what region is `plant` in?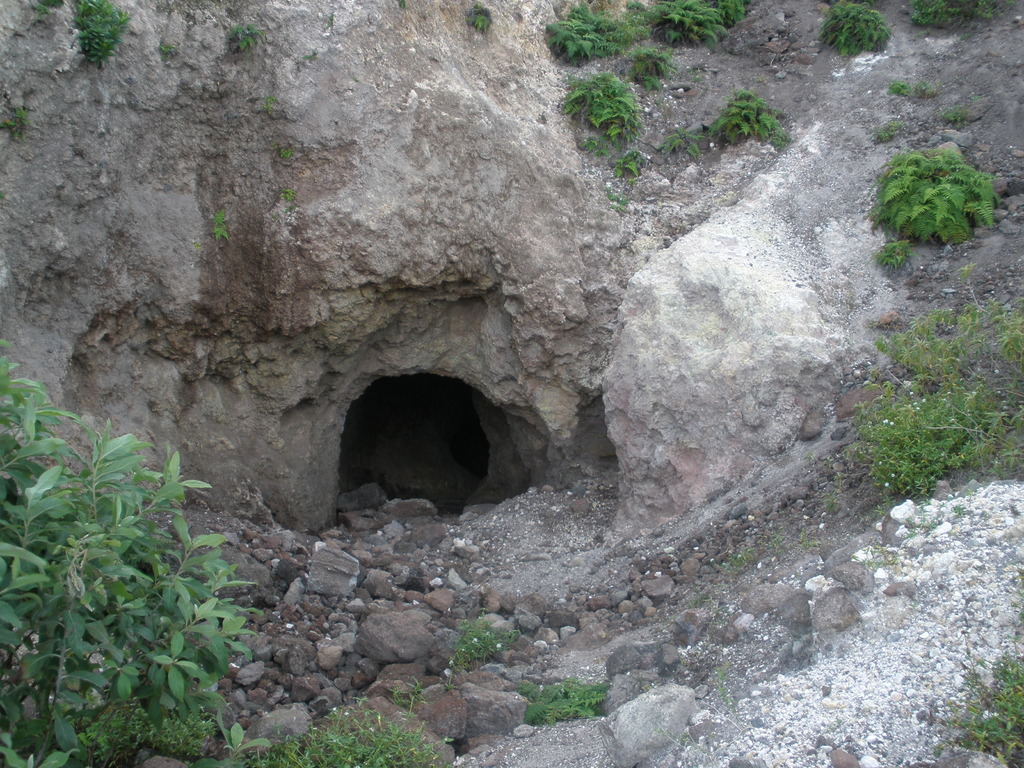
Rect(909, 79, 935, 94).
